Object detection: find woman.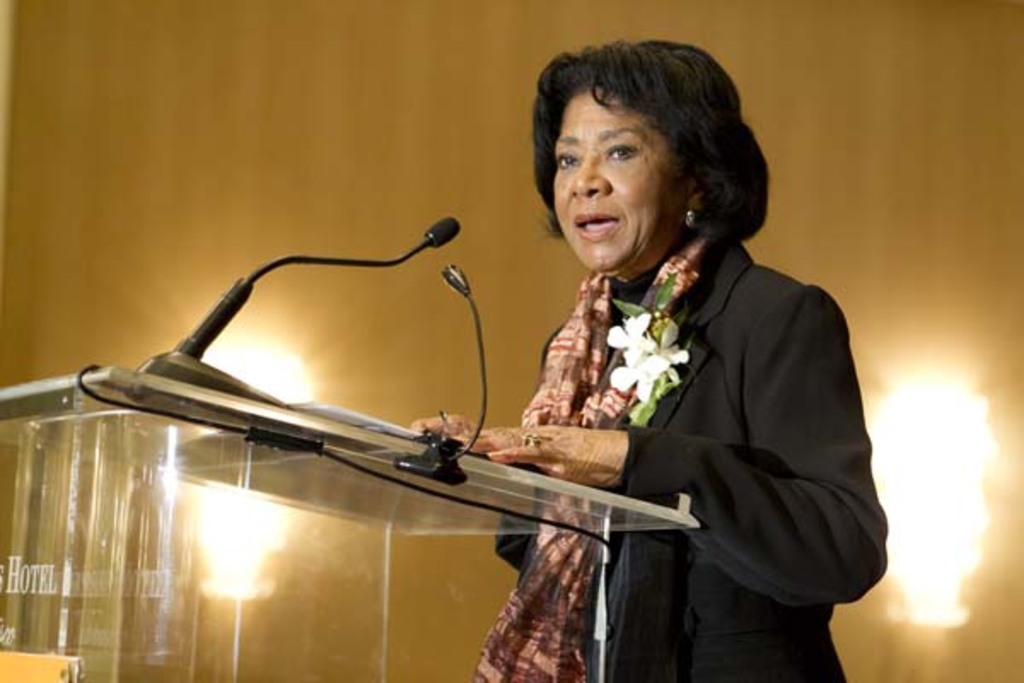
bbox(411, 34, 887, 681).
